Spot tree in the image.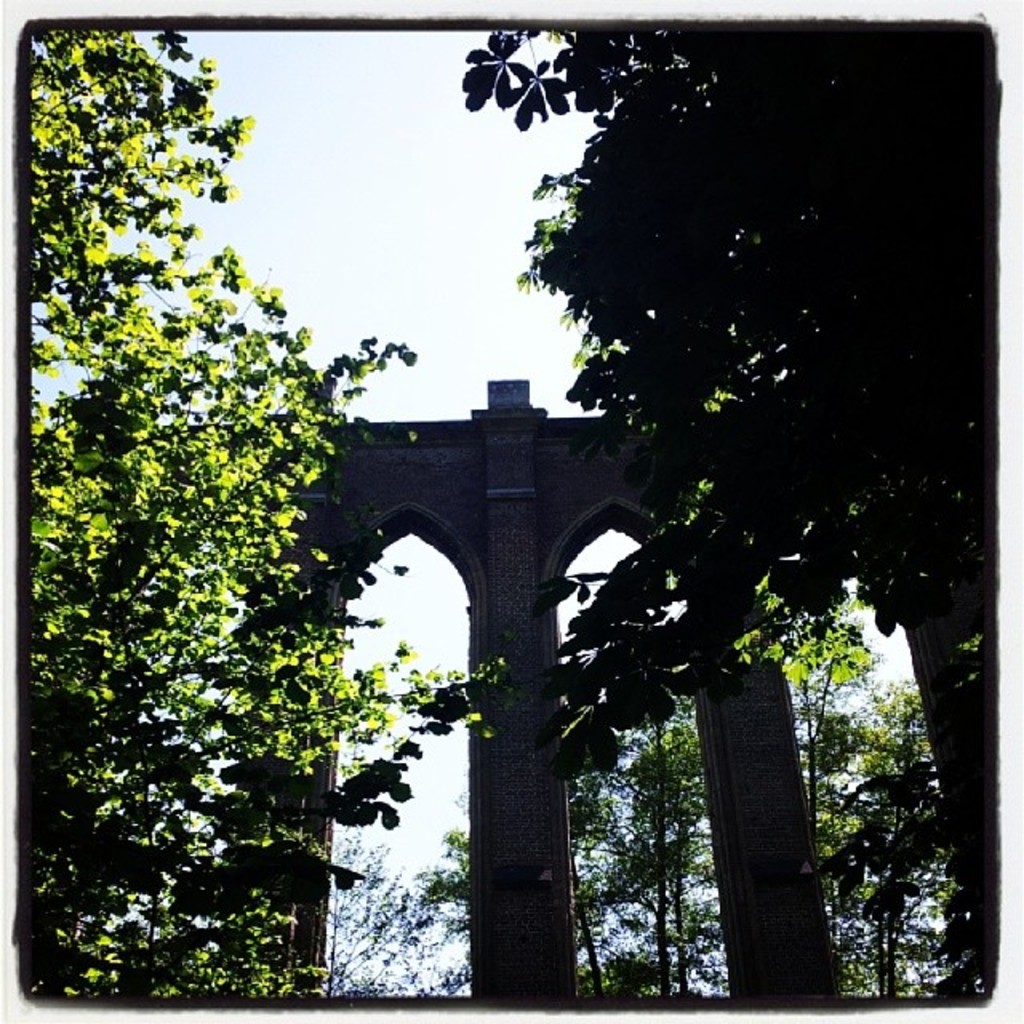
tree found at bbox(629, 661, 722, 1008).
